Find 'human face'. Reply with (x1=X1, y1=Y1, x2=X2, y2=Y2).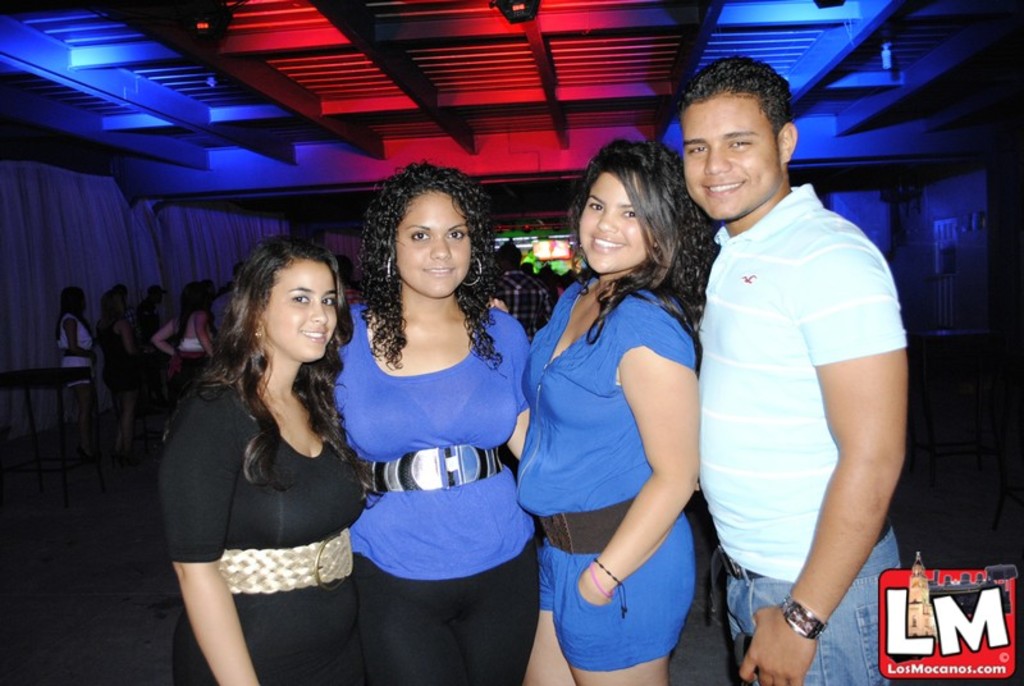
(x1=393, y1=196, x2=471, y2=299).
